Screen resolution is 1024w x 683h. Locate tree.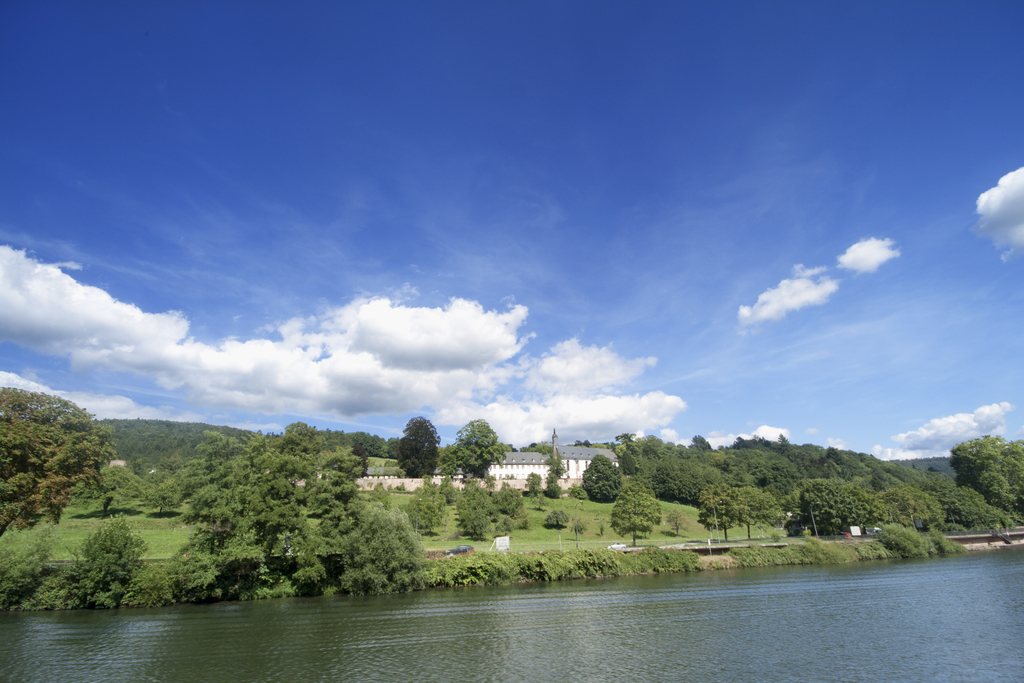
[x1=911, y1=465, x2=972, y2=539].
